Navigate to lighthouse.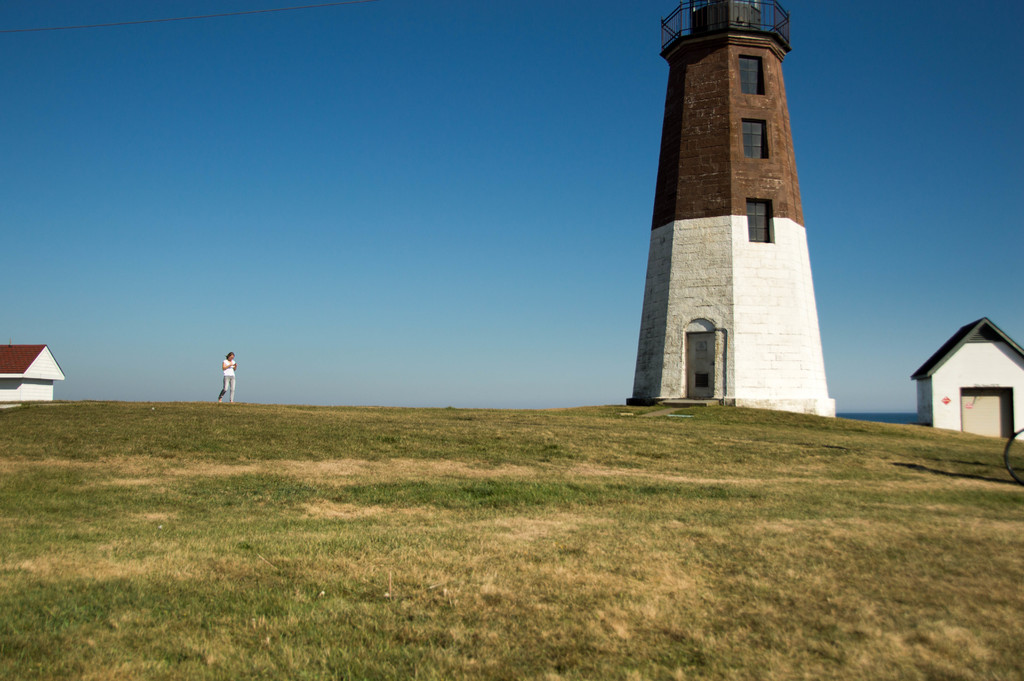
Navigation target: 608,0,861,425.
